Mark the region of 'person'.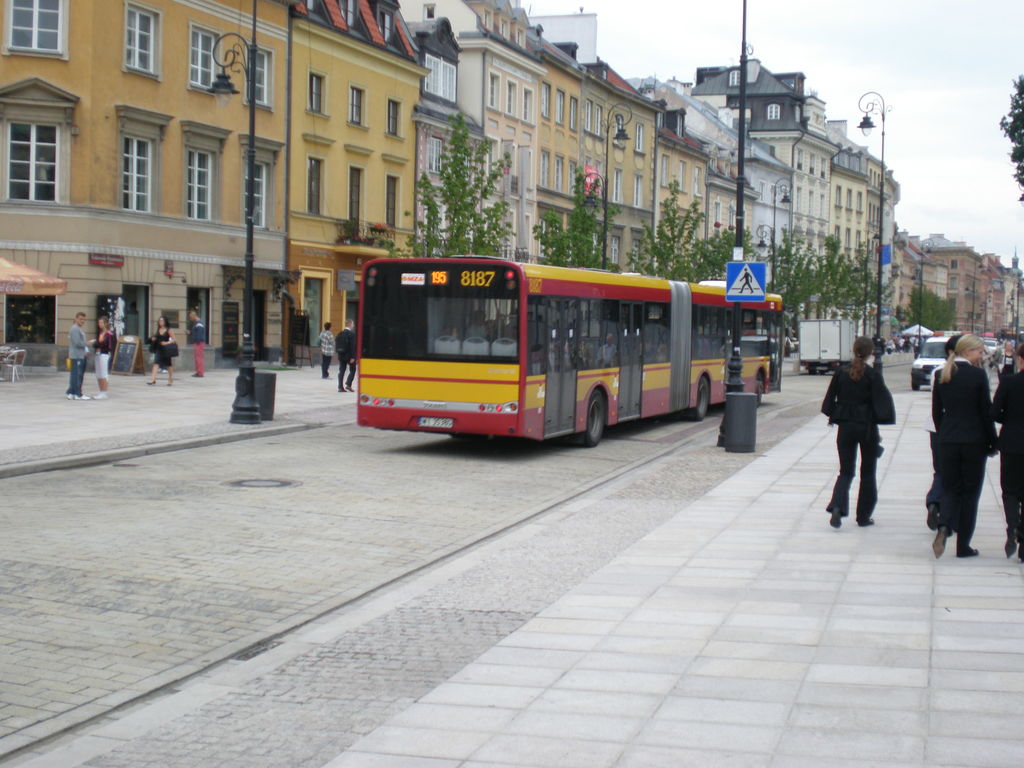
Region: bbox=[63, 310, 95, 397].
